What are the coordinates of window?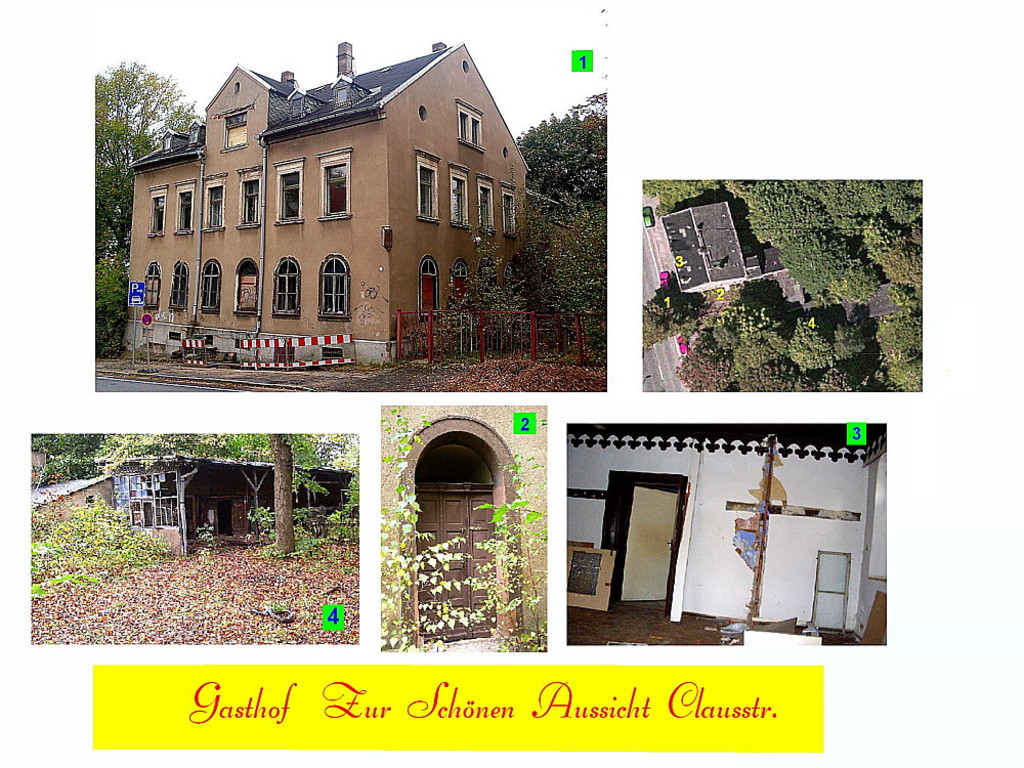
<box>166,262,184,312</box>.
